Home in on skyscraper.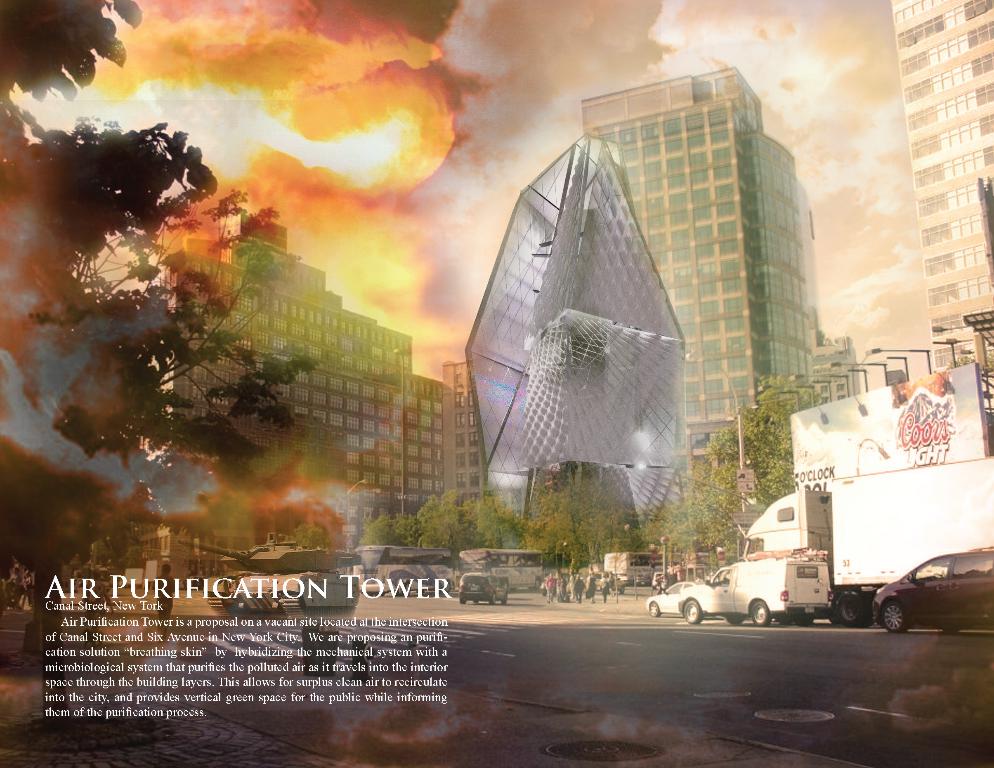
Homed in at [888, 0, 993, 388].
